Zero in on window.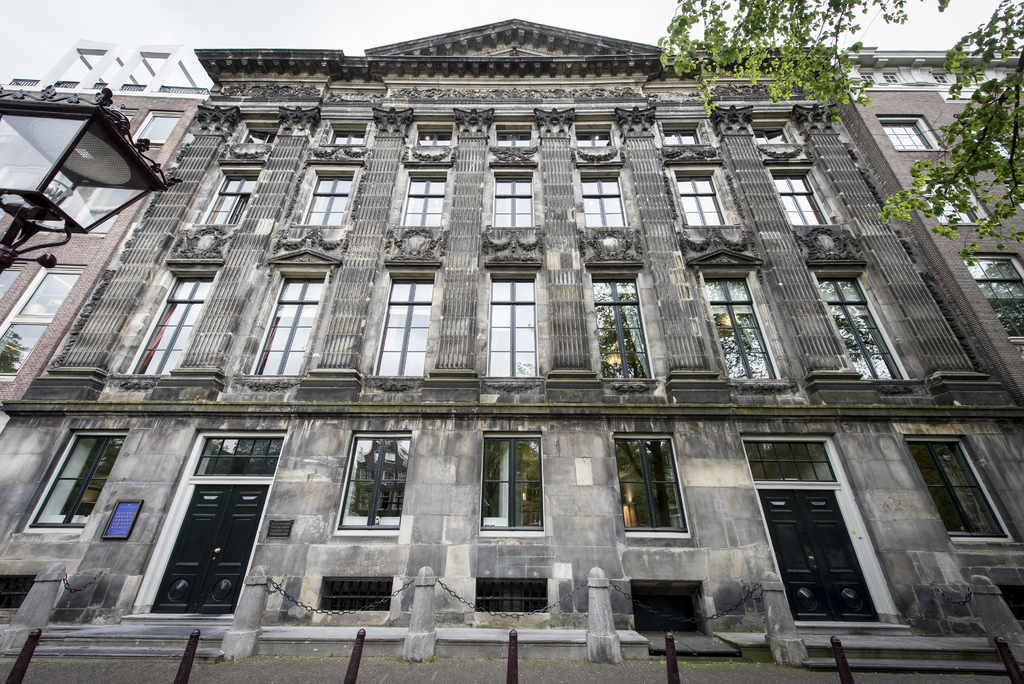
Zeroed in: <box>494,120,532,147</box>.
